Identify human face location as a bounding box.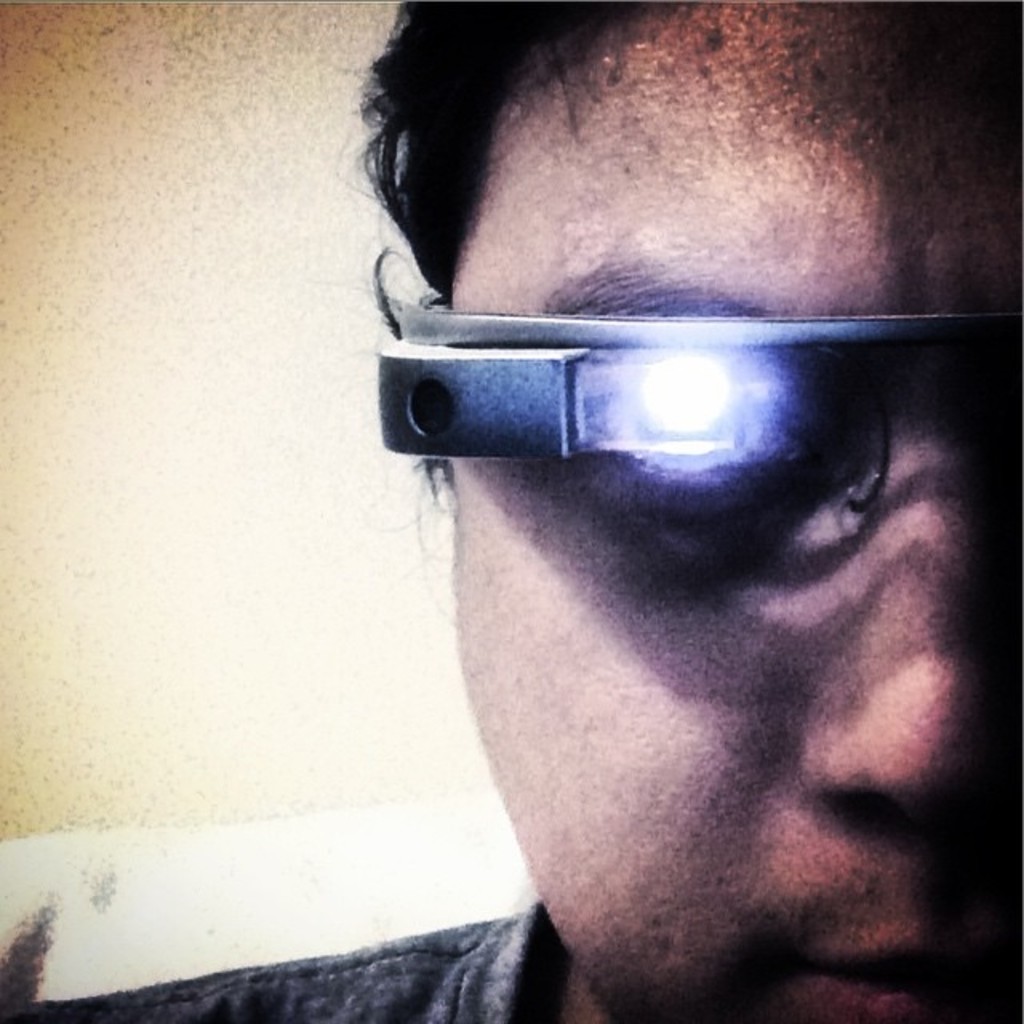
[x1=458, y1=0, x2=1021, y2=1022].
